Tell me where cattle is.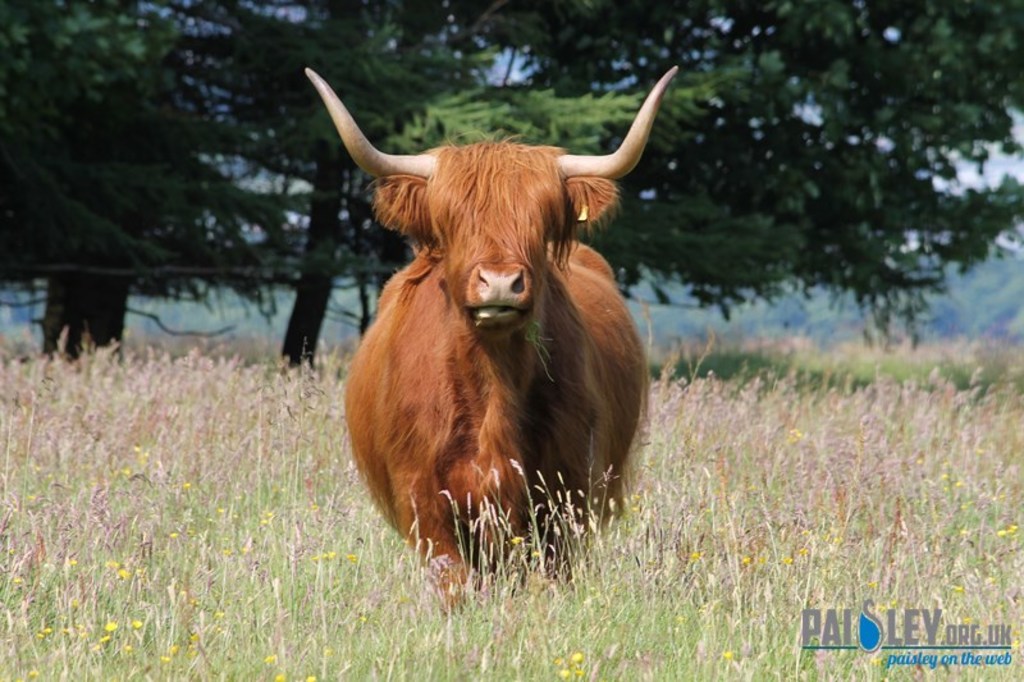
cattle is at (293,49,692,595).
